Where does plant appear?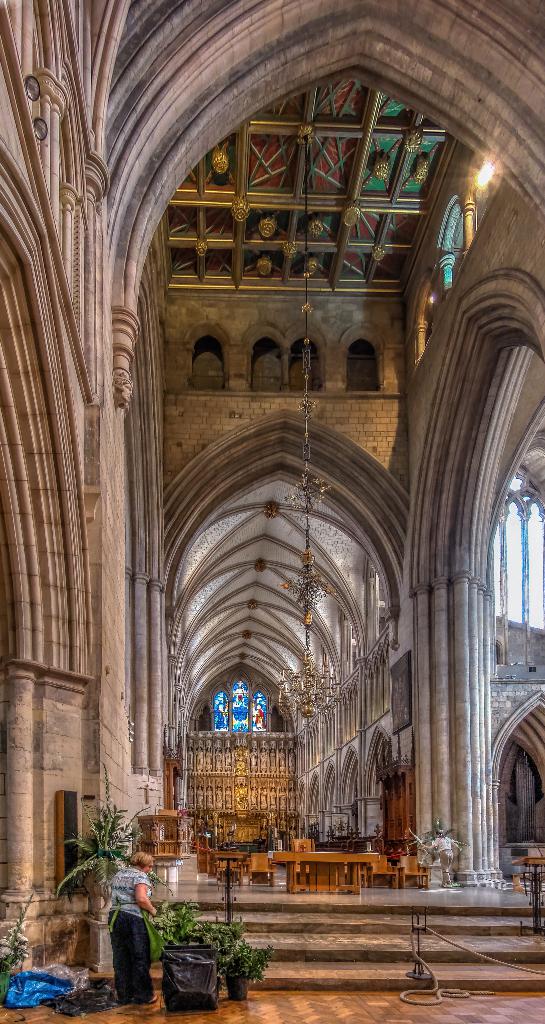
Appears at bbox=(165, 923, 264, 989).
